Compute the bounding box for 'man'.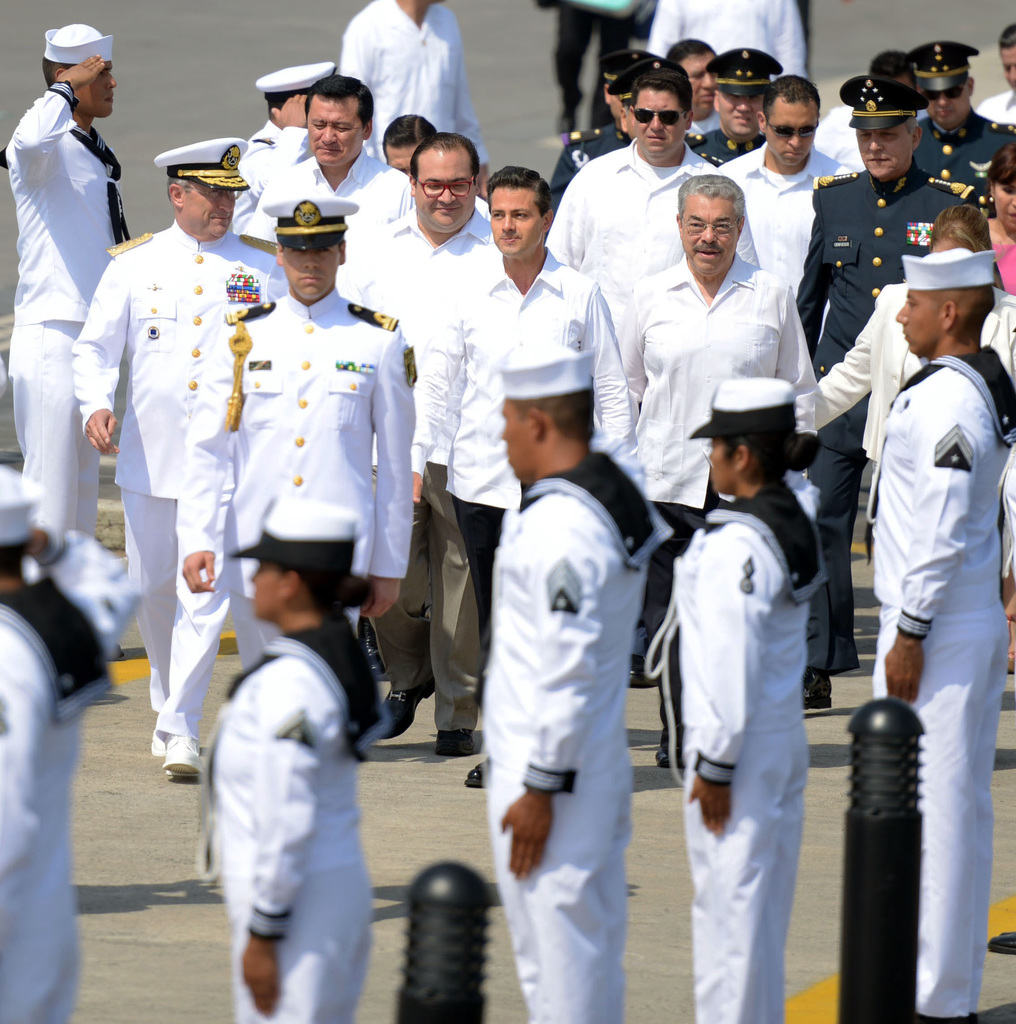
bbox(540, 39, 695, 216).
